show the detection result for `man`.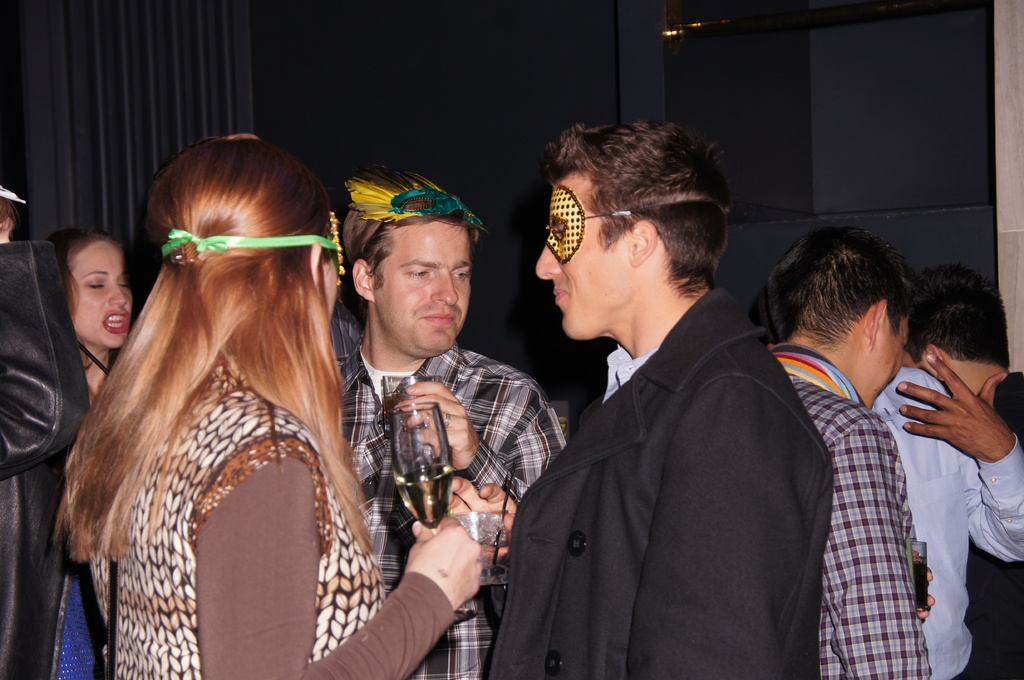
bbox(337, 180, 567, 679).
